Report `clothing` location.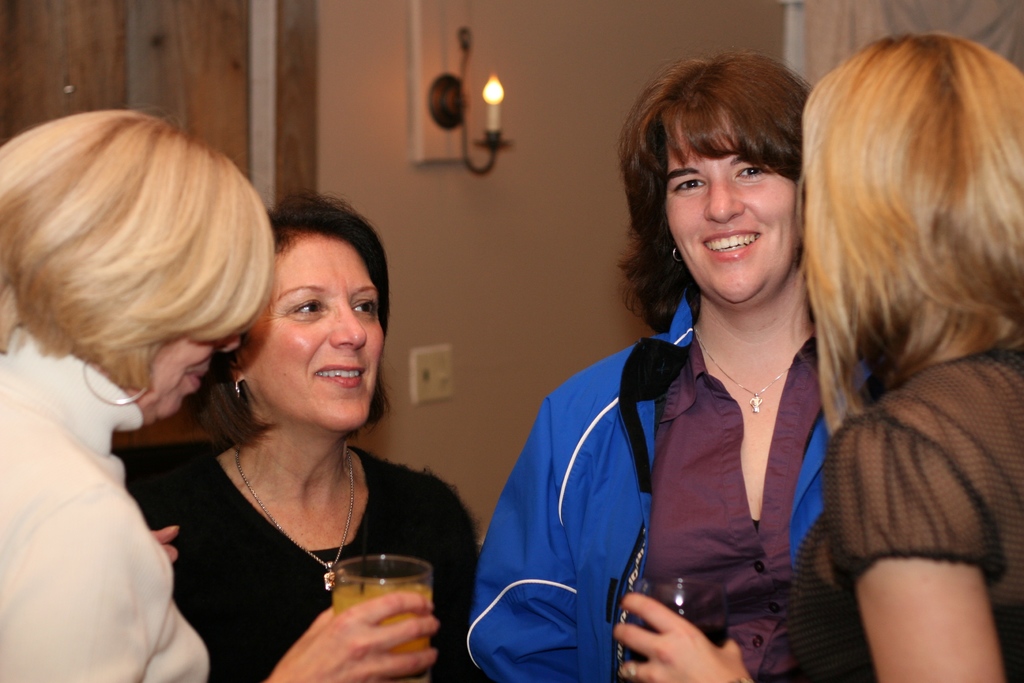
Report: left=132, top=445, right=489, bottom=682.
